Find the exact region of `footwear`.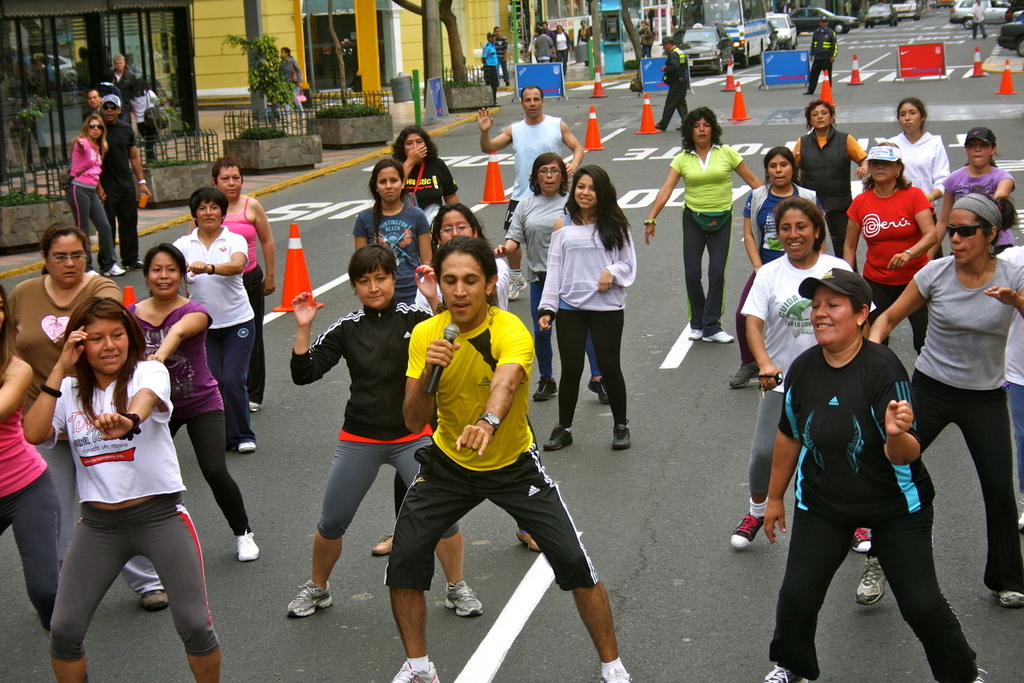
Exact region: Rect(988, 584, 1023, 610).
